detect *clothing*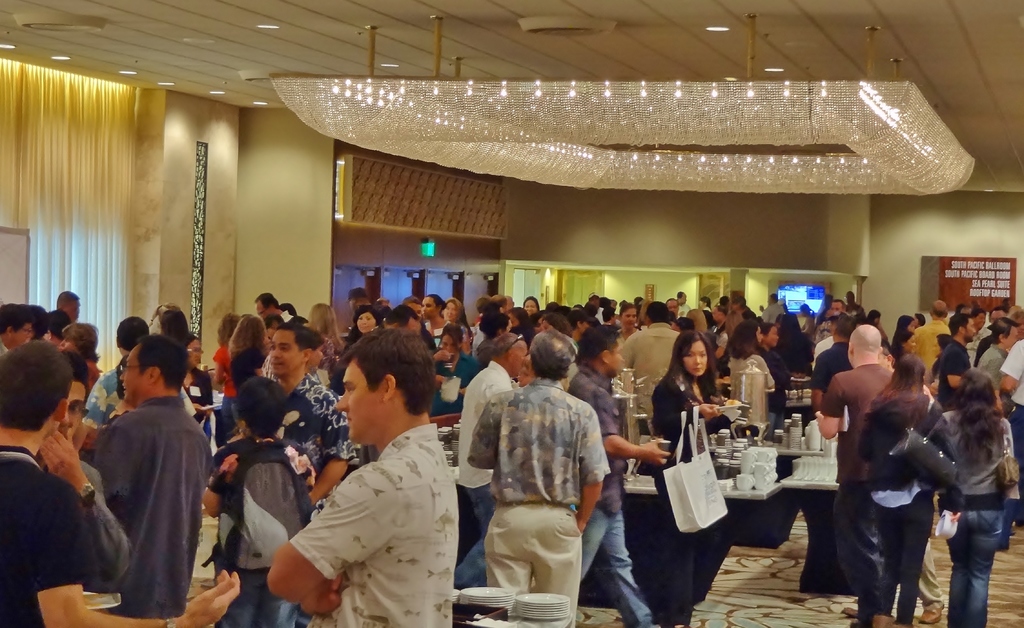
bbox=(213, 344, 262, 424)
